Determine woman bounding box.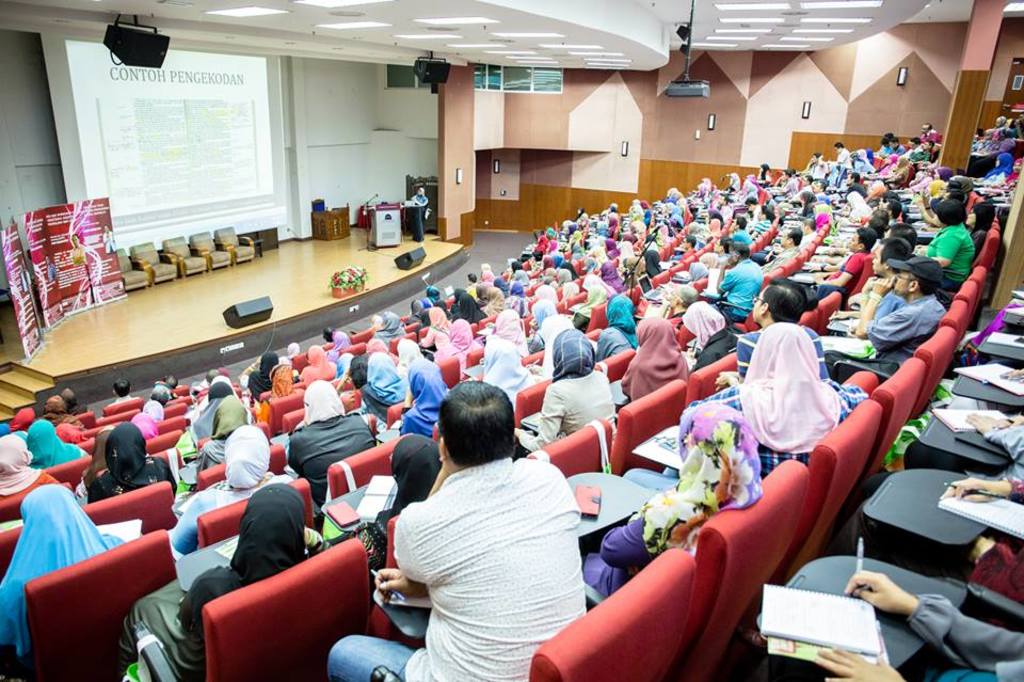
Determined: box=[159, 379, 173, 402].
